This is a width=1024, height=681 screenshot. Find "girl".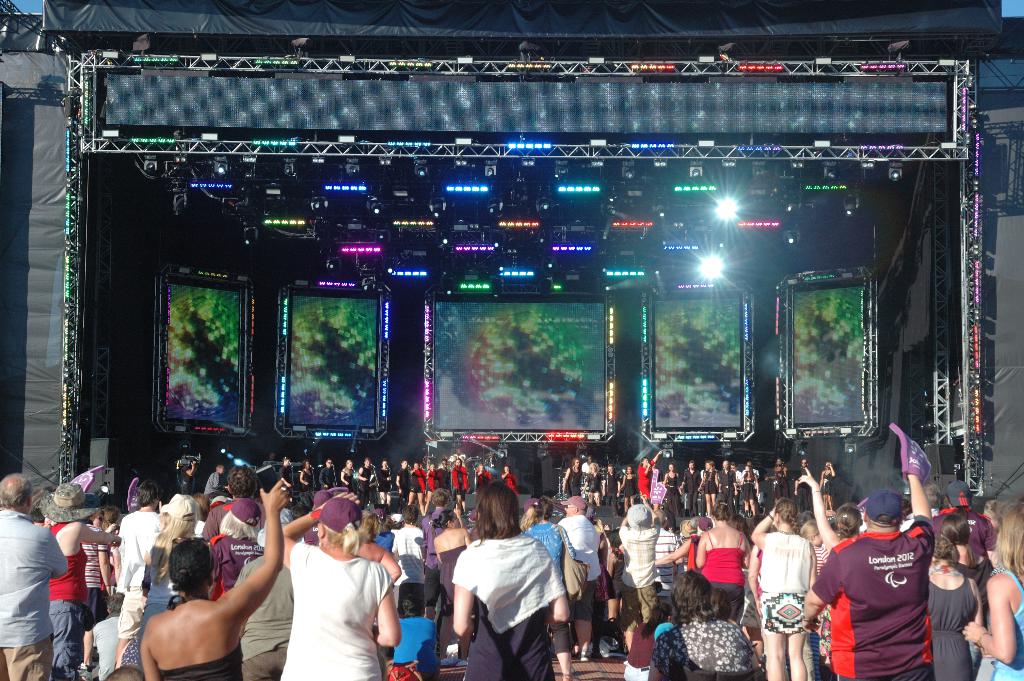
Bounding box: l=961, t=496, r=1023, b=680.
